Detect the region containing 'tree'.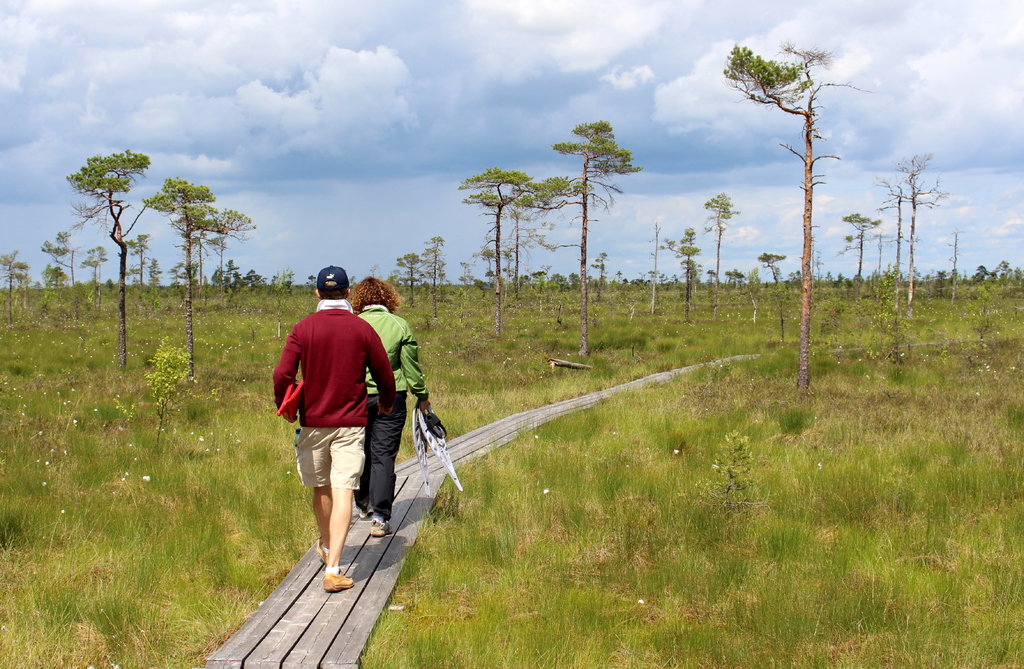
<bbox>723, 46, 880, 398</bbox>.
